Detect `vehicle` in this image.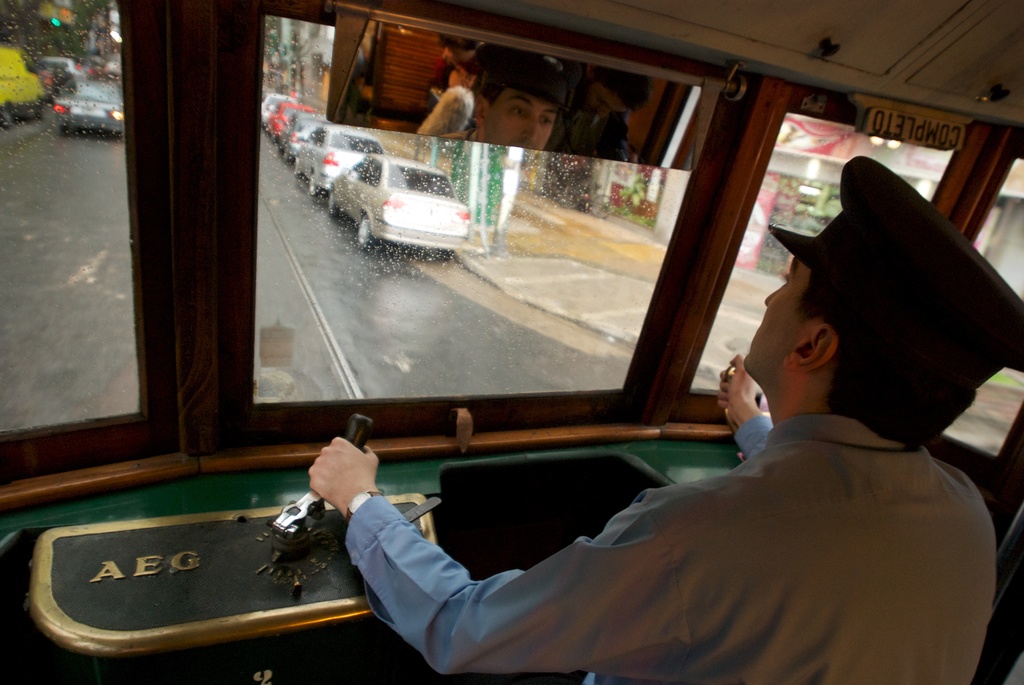
Detection: left=262, top=90, right=294, bottom=124.
